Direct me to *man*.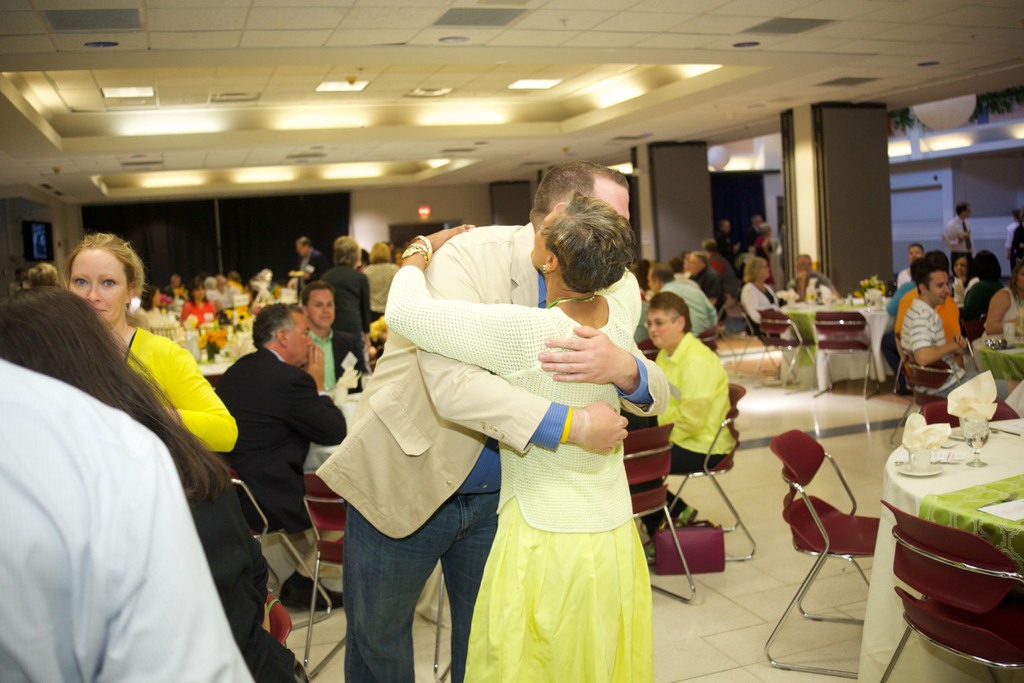
Direction: crop(942, 202, 978, 258).
